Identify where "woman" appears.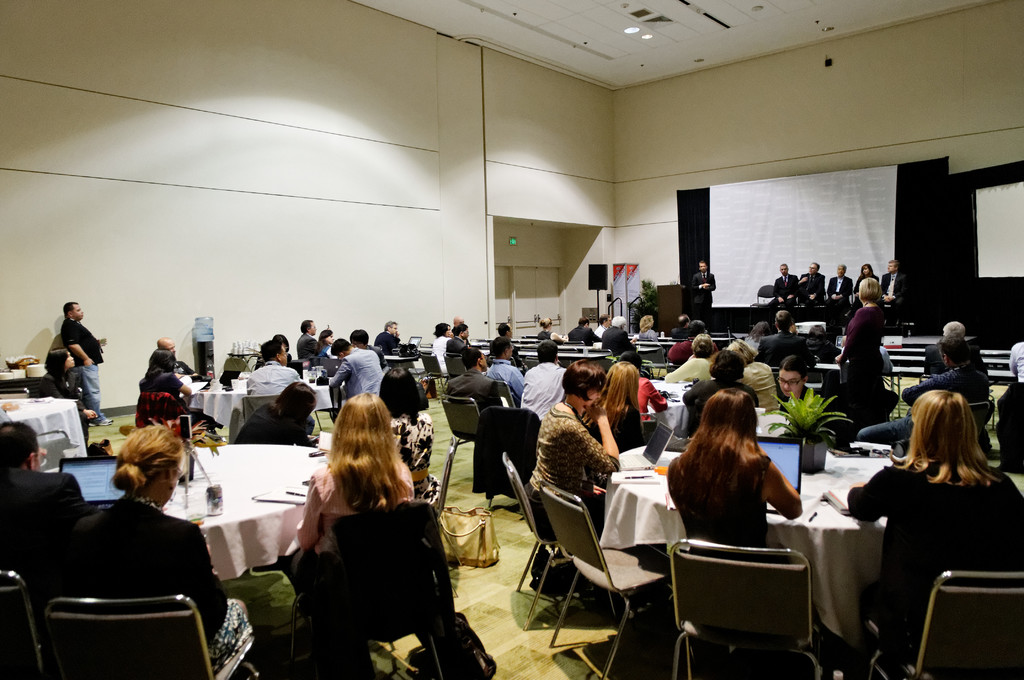
Appears at rect(41, 349, 96, 442).
